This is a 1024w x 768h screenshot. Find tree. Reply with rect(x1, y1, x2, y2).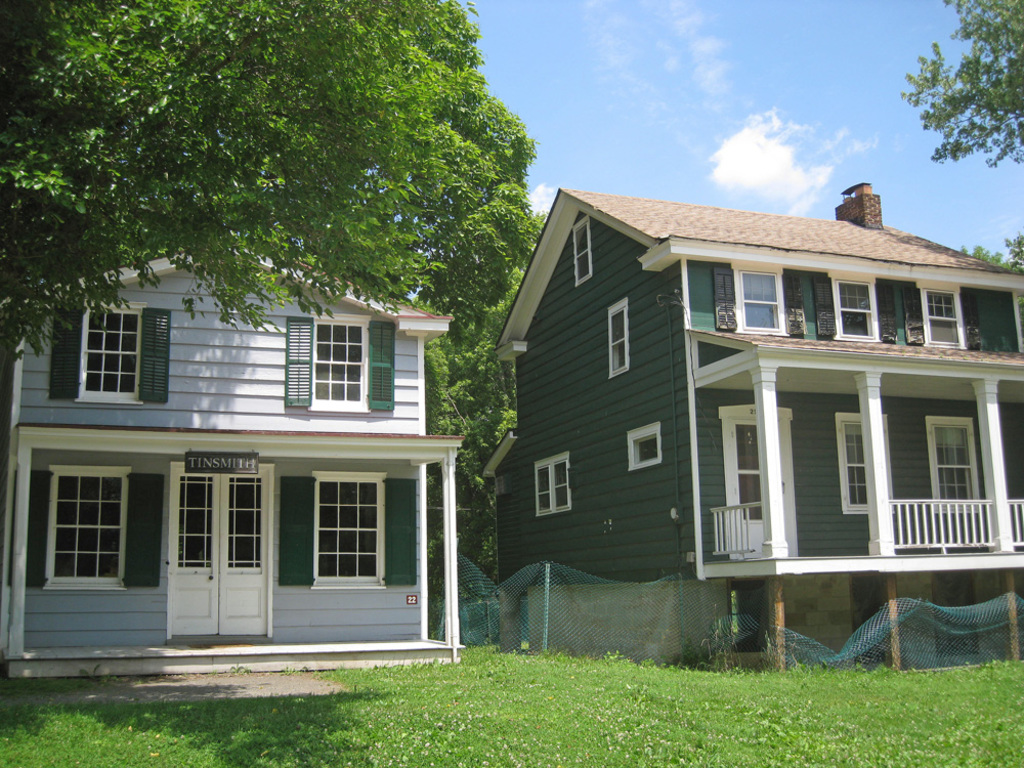
rect(903, 0, 1023, 174).
